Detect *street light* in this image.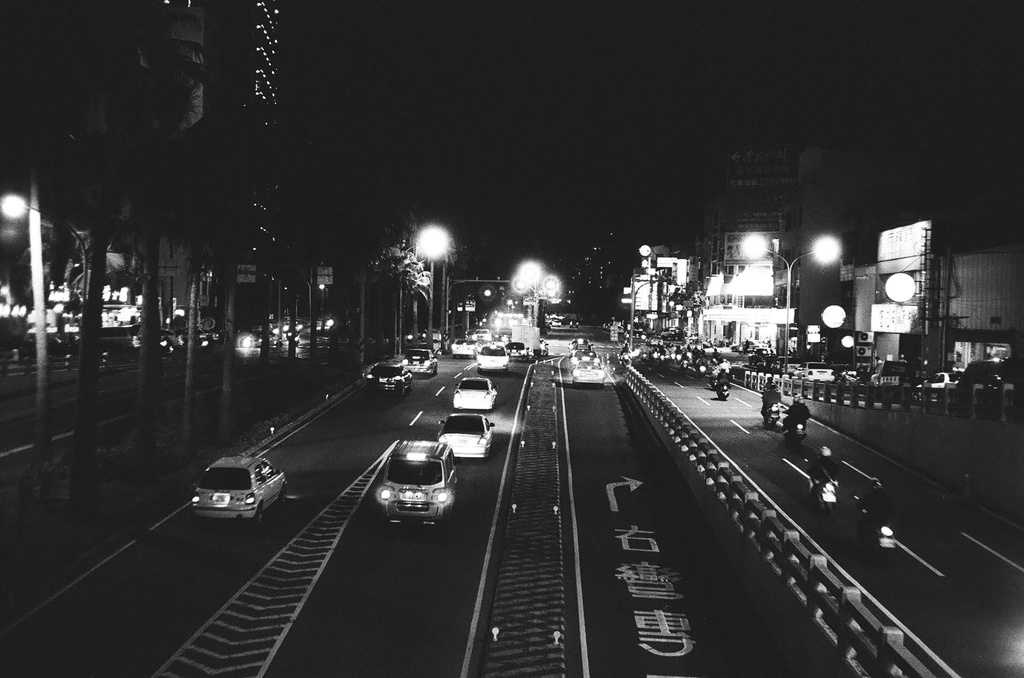
Detection: (413,226,446,354).
